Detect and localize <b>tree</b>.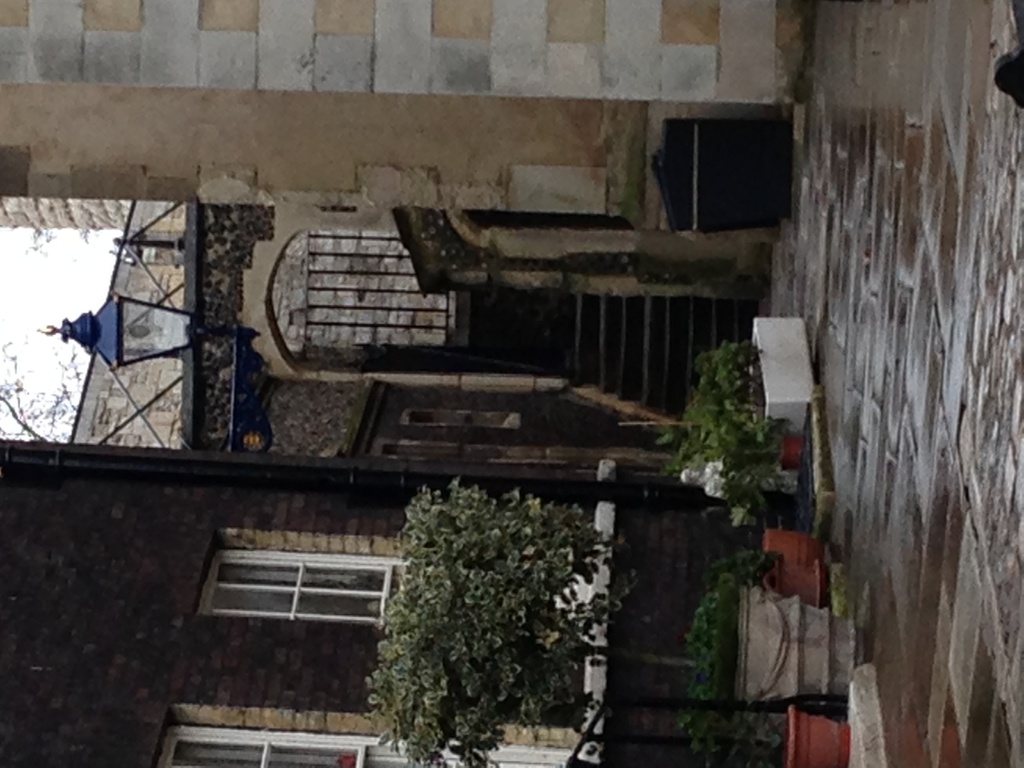
Localized at [647,326,824,625].
